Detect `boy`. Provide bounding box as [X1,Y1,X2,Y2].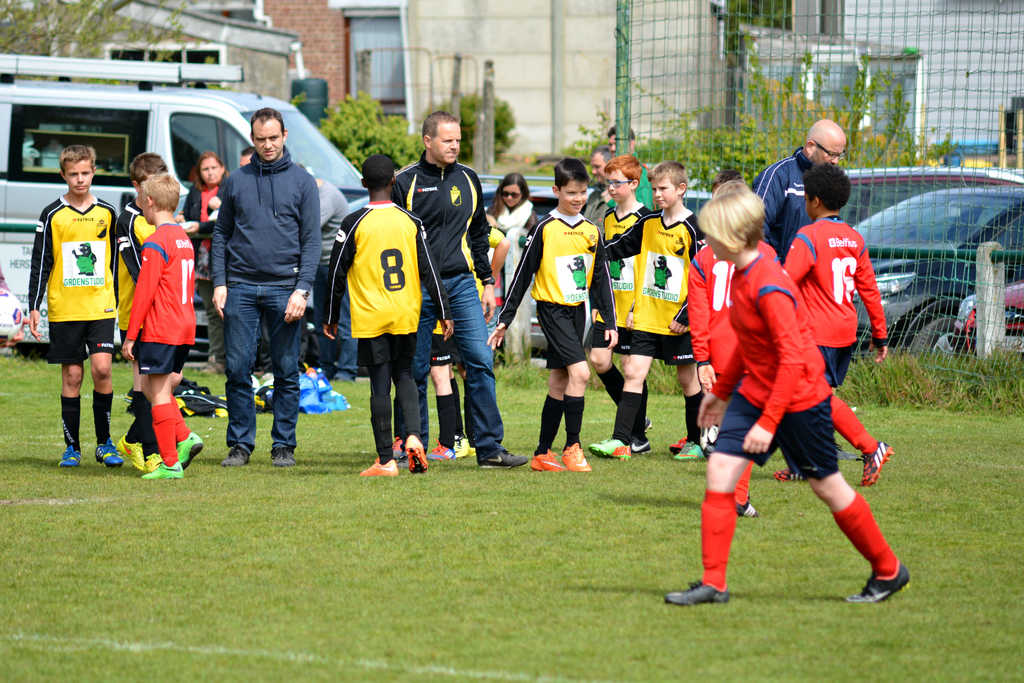
[26,148,118,470].
